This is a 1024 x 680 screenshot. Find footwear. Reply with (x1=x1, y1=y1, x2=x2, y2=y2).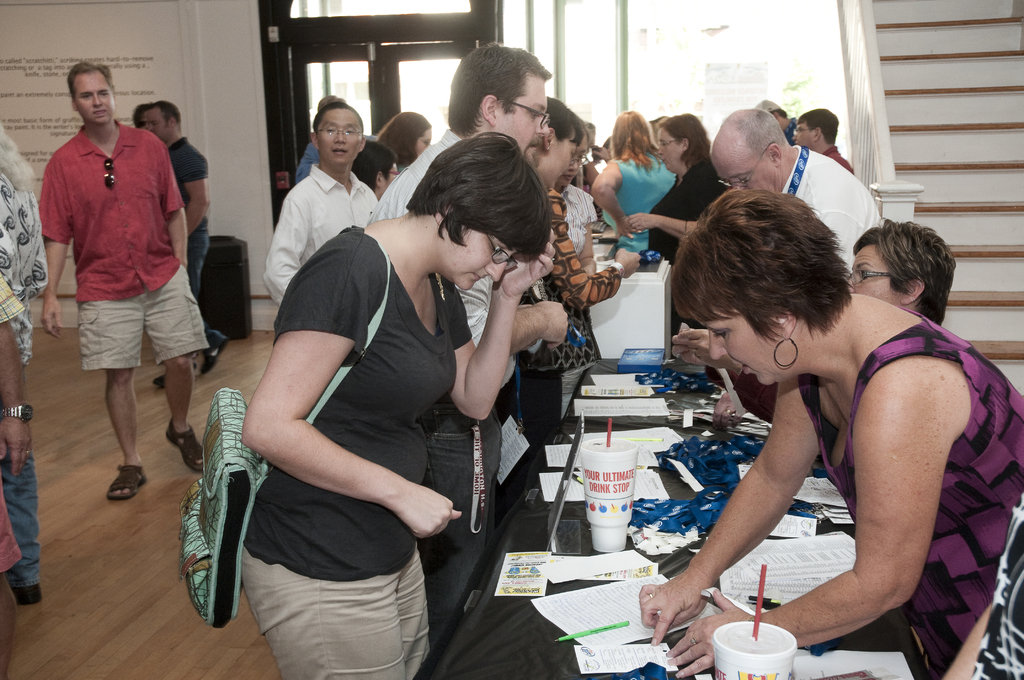
(x1=200, y1=328, x2=228, y2=376).
